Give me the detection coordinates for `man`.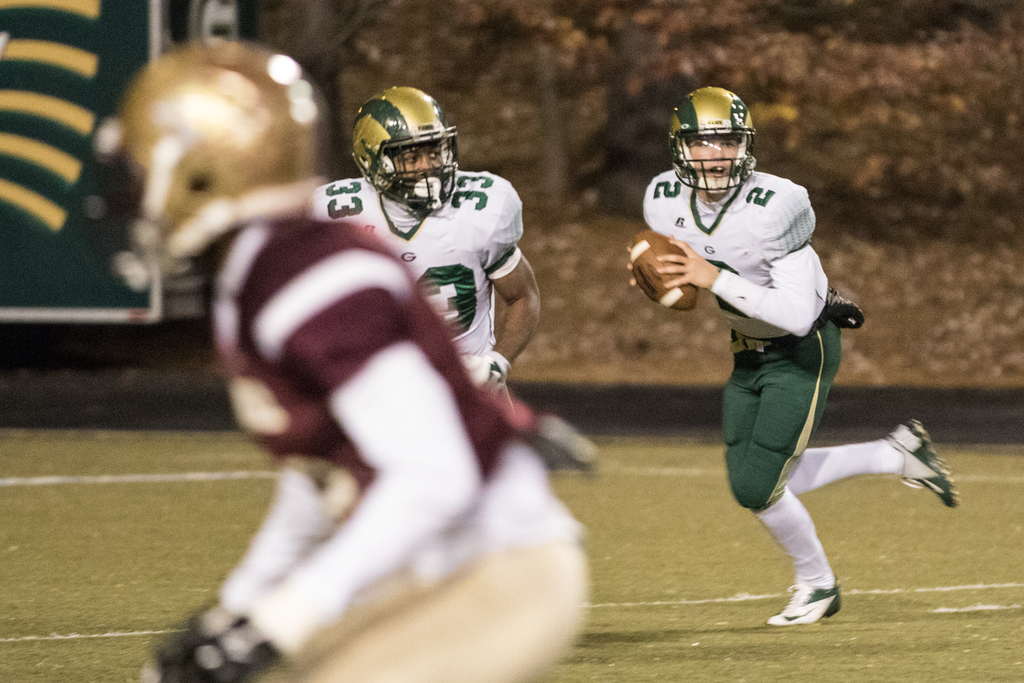
detection(96, 40, 593, 682).
